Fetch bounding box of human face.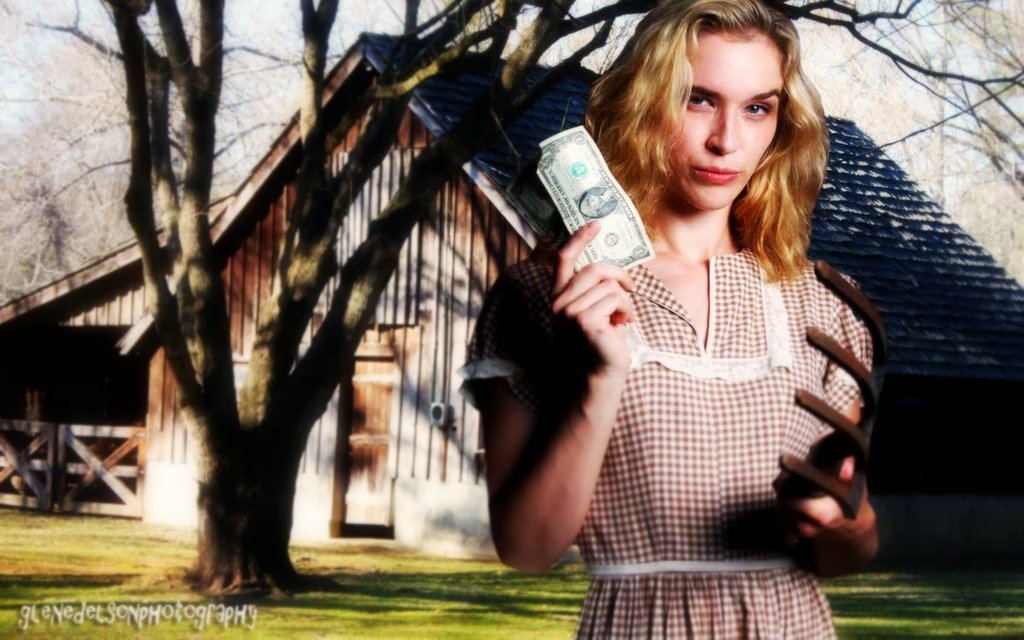
Bbox: {"left": 583, "top": 195, "right": 599, "bottom": 207}.
